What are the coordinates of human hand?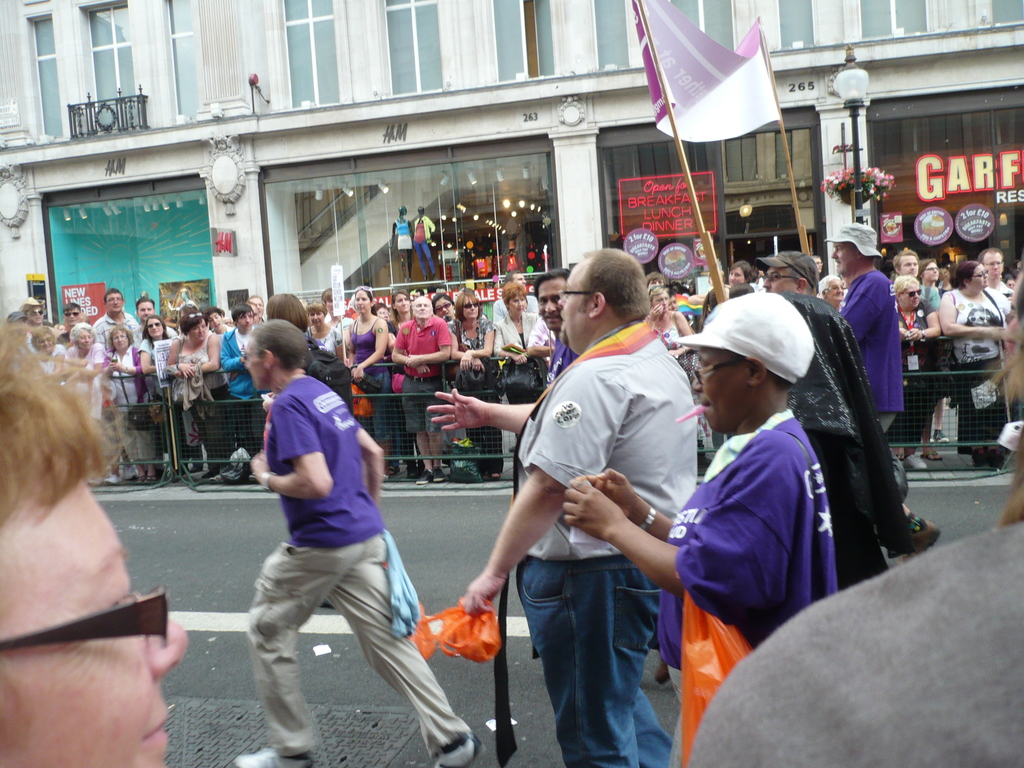
x1=503, y1=342, x2=515, y2=353.
